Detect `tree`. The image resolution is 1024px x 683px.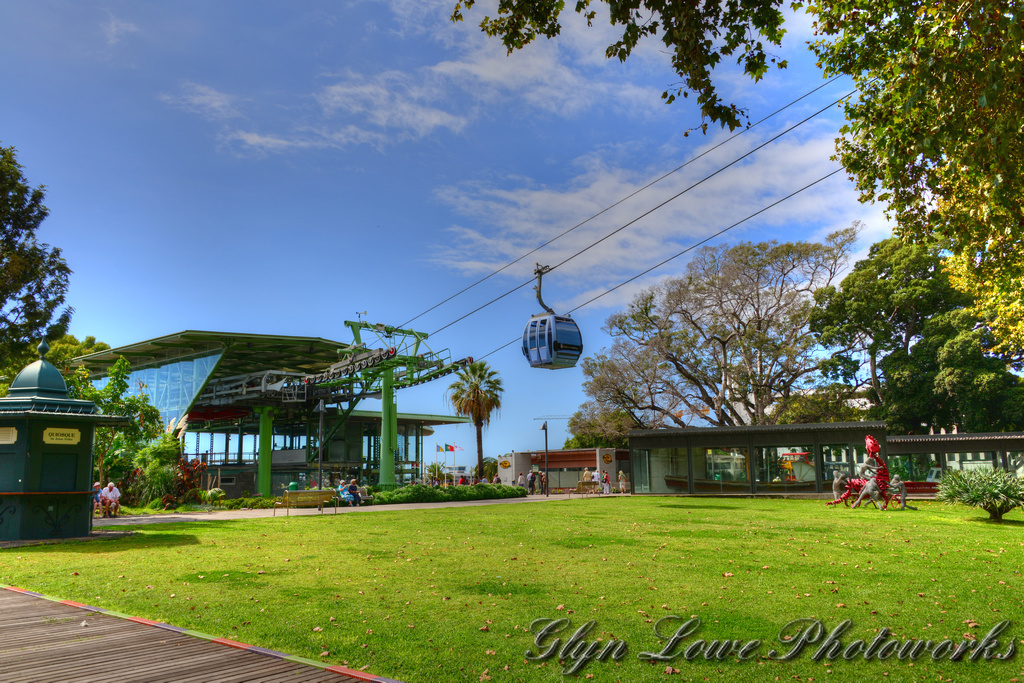
select_region(0, 133, 73, 384).
